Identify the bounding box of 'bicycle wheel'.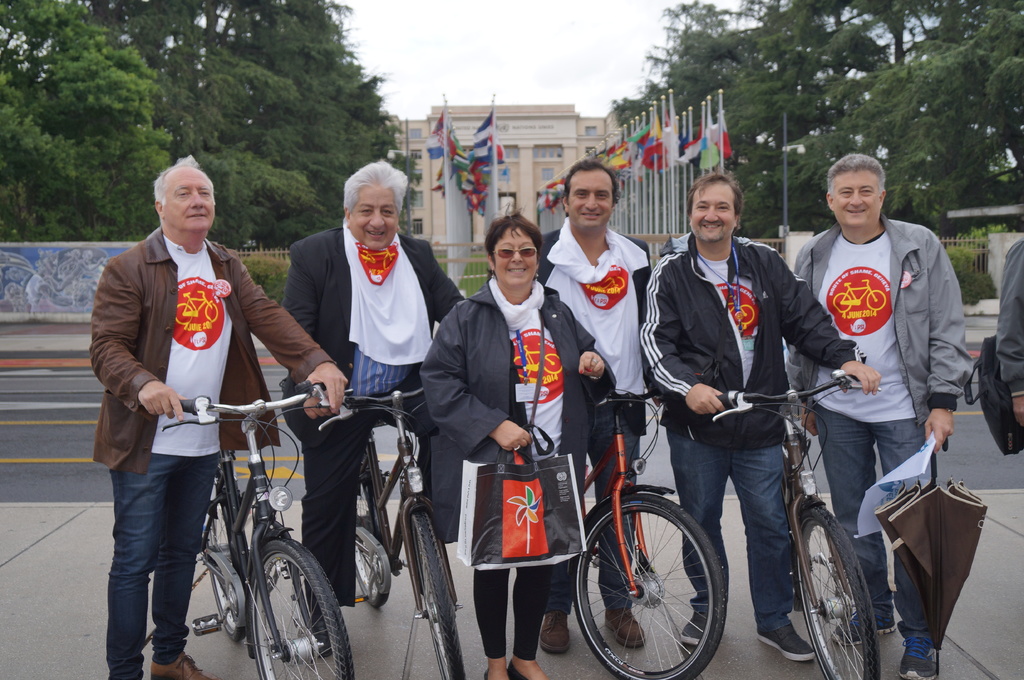
l=410, t=512, r=465, b=679.
